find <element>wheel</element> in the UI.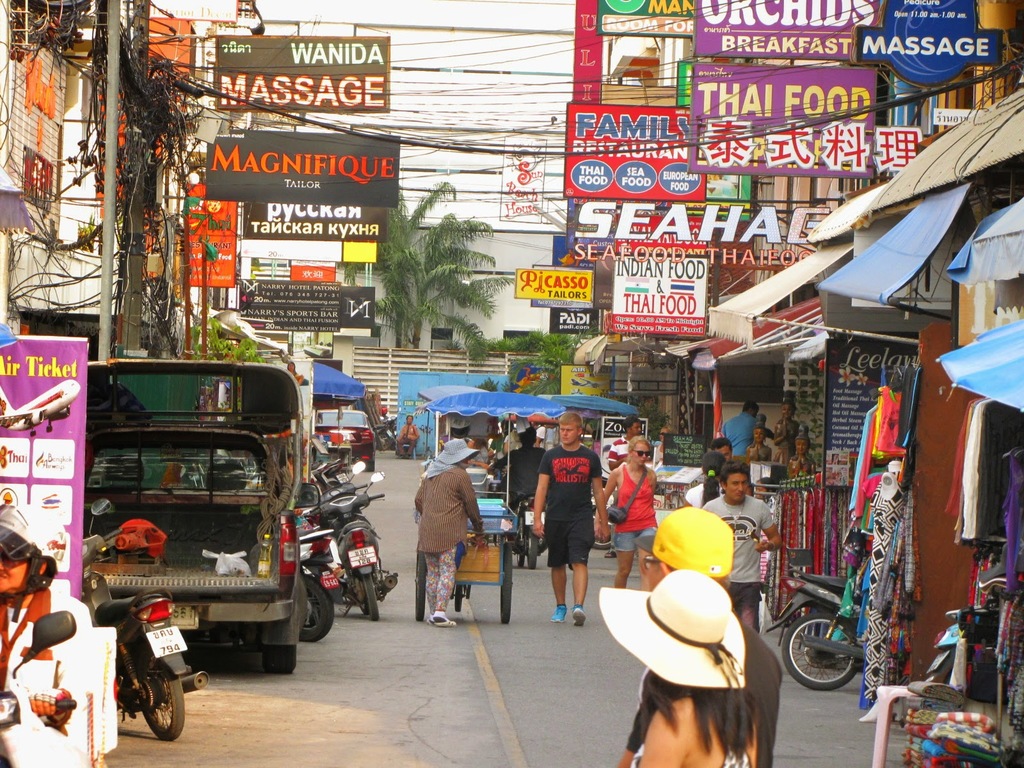
UI element at <region>365, 460, 377, 472</region>.
